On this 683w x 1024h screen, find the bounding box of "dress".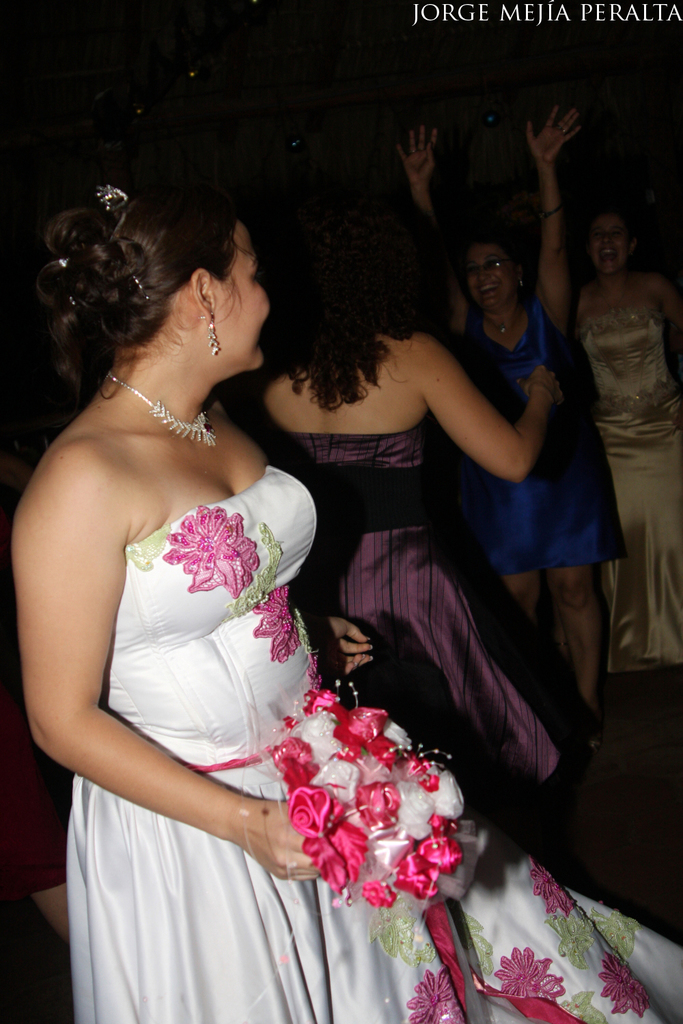
Bounding box: <bbox>288, 431, 572, 834</bbox>.
